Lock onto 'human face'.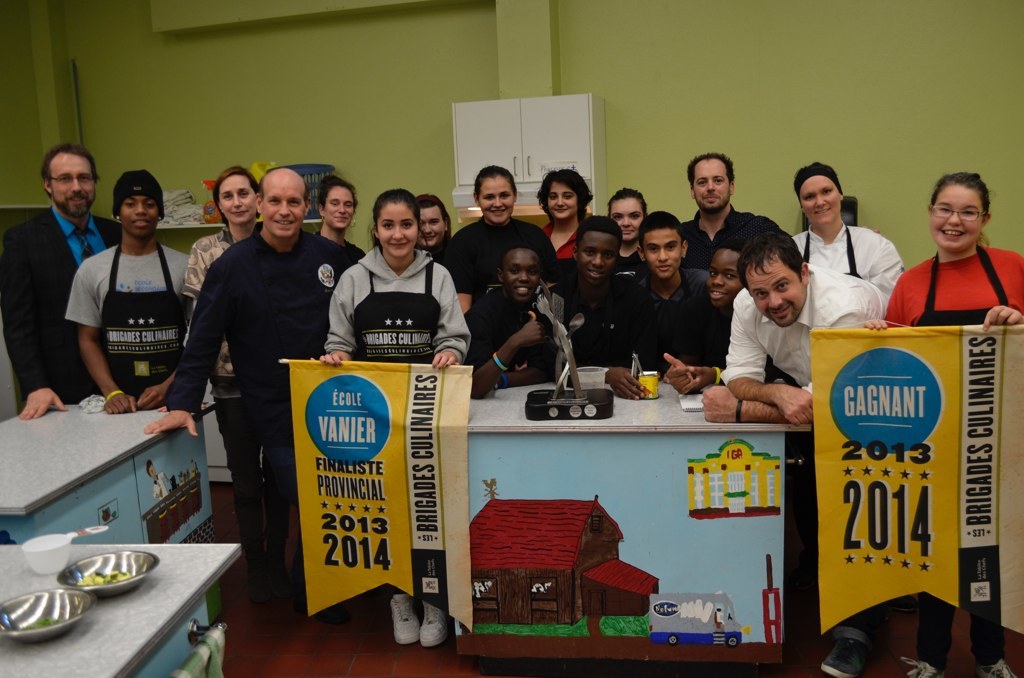
Locked: crop(644, 232, 682, 283).
